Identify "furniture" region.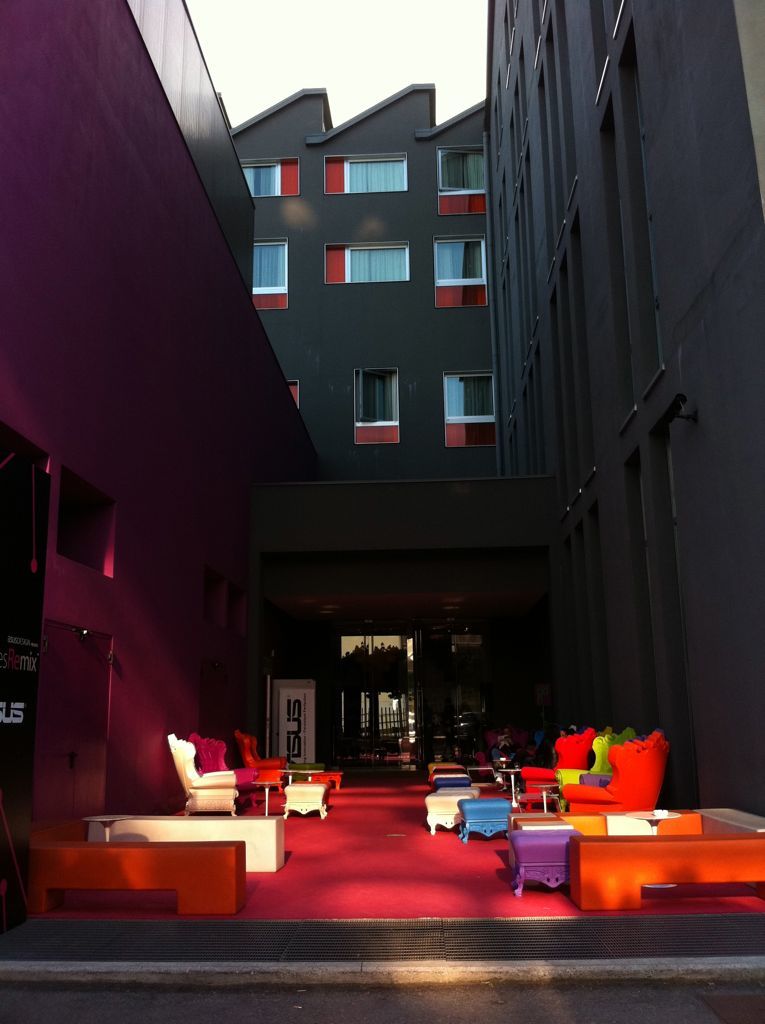
Region: (left=187, top=735, right=281, bottom=810).
